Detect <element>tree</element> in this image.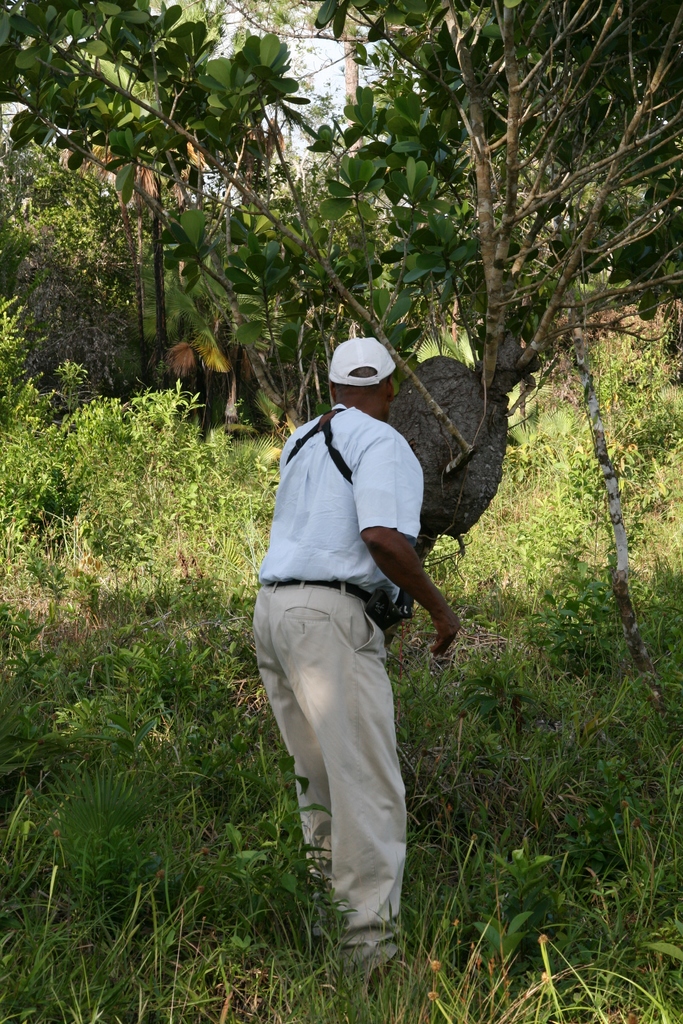
Detection: box(0, 111, 128, 385).
